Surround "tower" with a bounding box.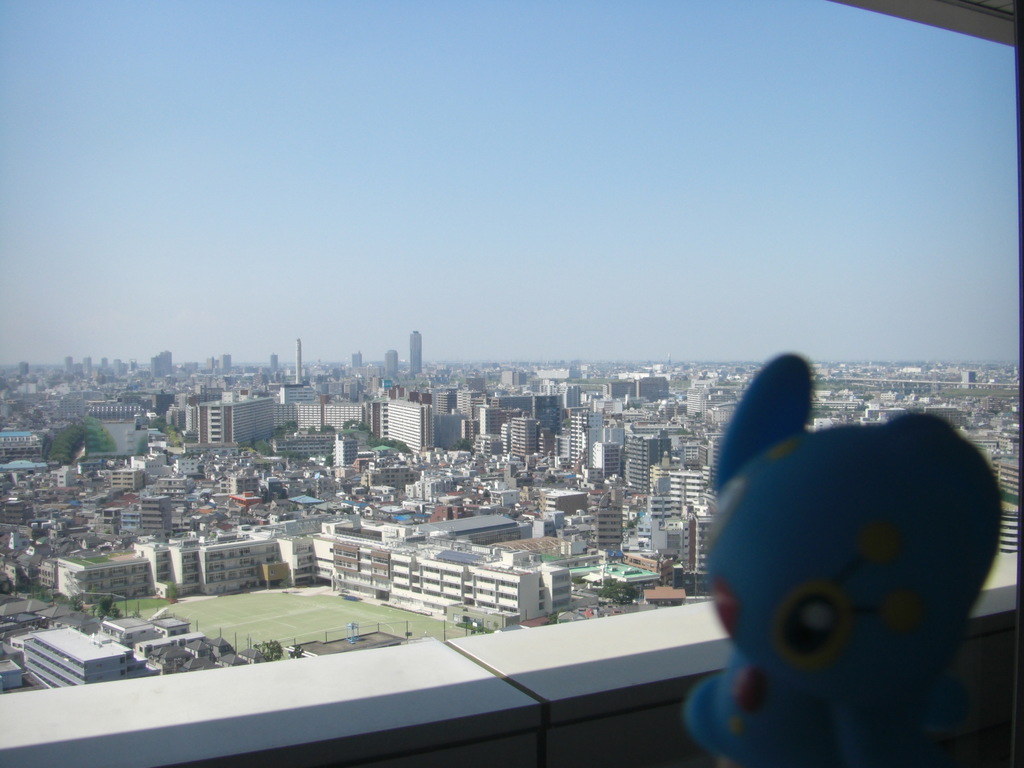
detection(387, 348, 402, 383).
